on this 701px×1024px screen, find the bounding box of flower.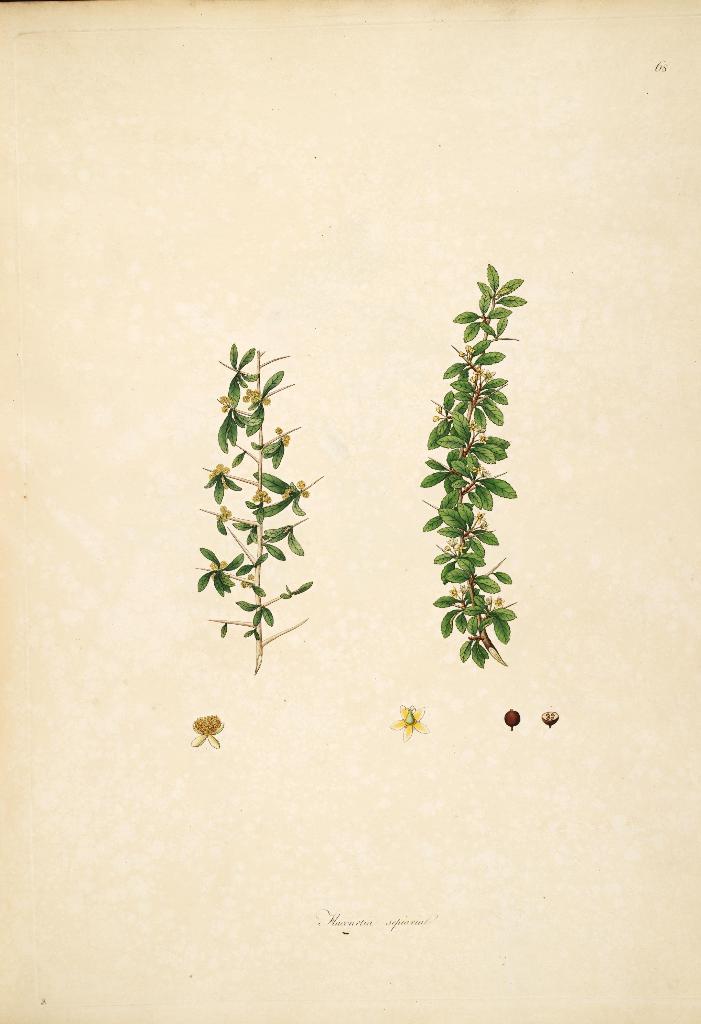
Bounding box: [445,534,466,552].
